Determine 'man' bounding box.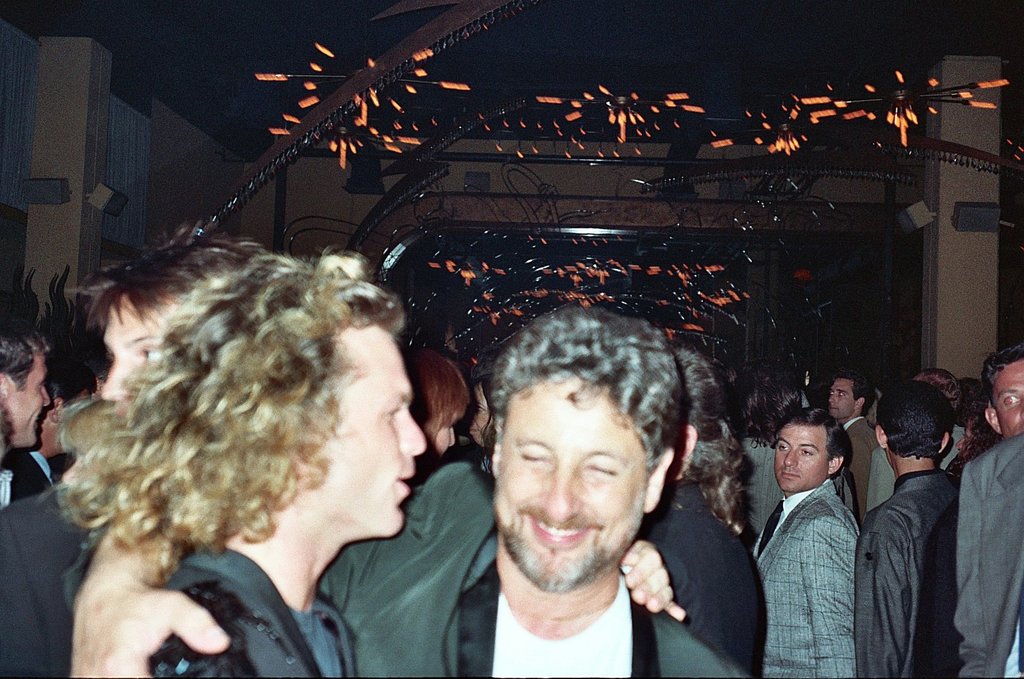
Determined: crop(855, 381, 963, 678).
